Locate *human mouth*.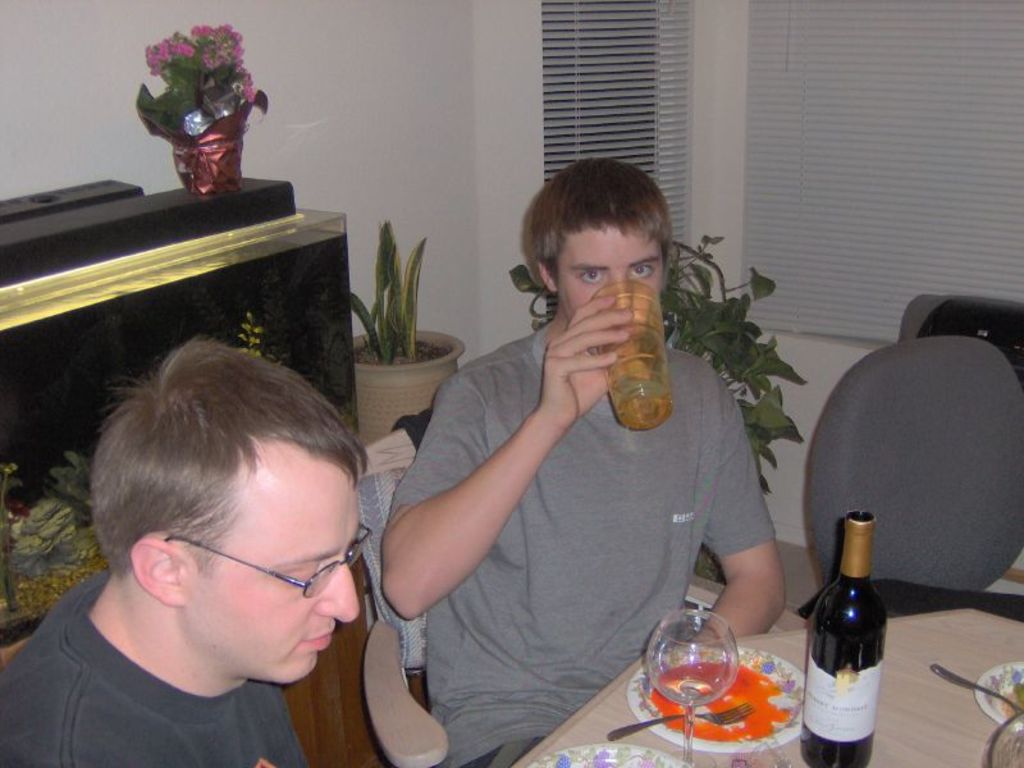
Bounding box: {"left": 306, "top": 628, "right": 337, "bottom": 649}.
